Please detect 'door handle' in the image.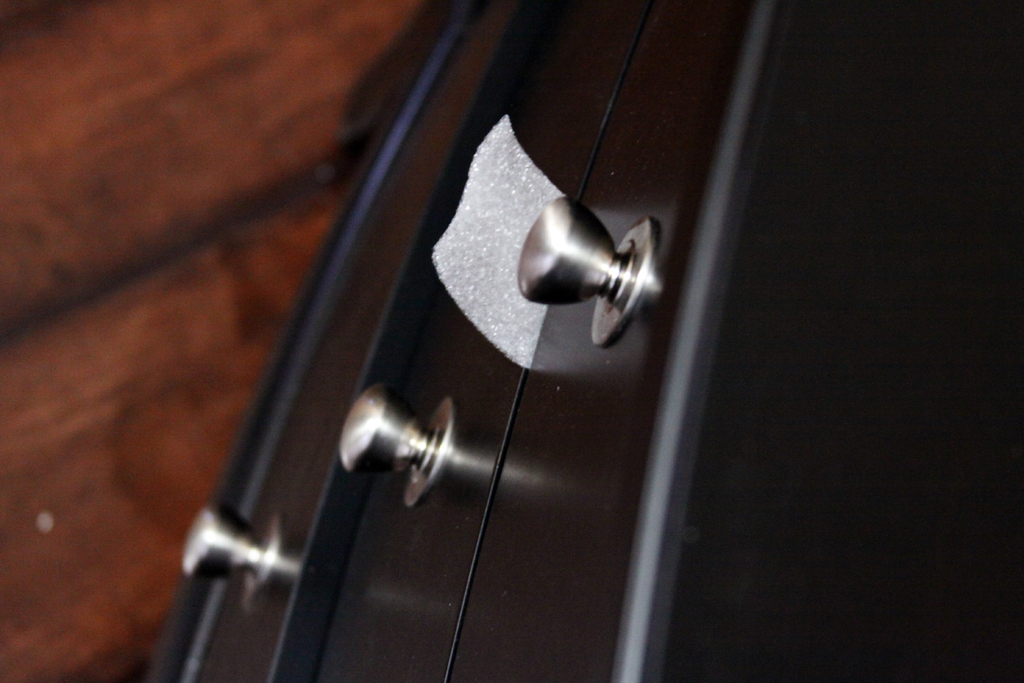
332/383/461/506.
